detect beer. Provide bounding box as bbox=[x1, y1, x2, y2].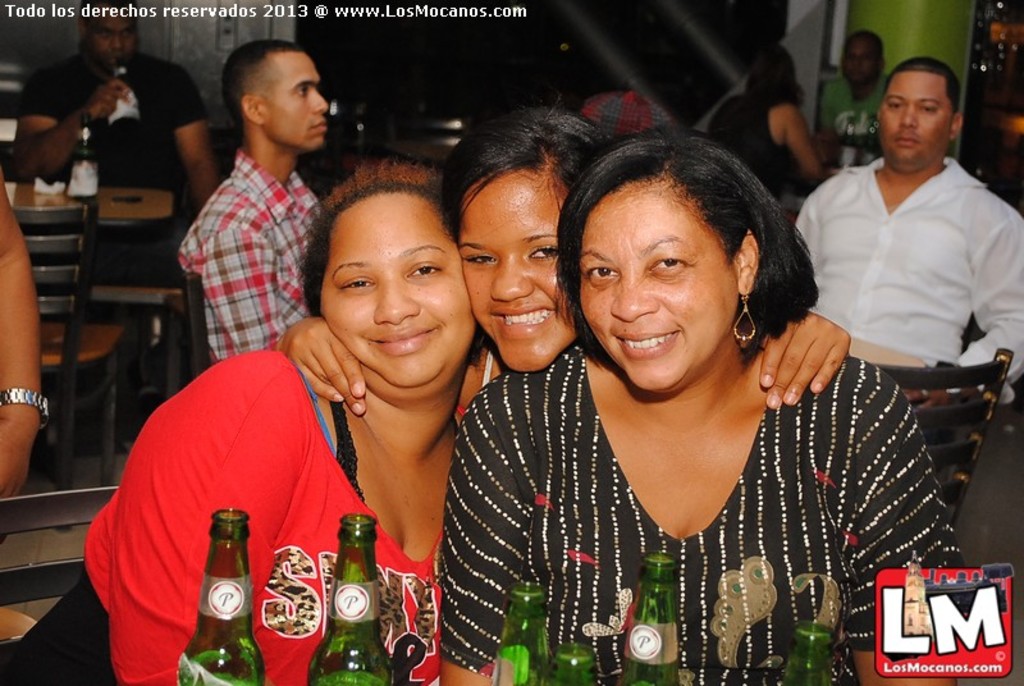
bbox=[177, 508, 266, 685].
